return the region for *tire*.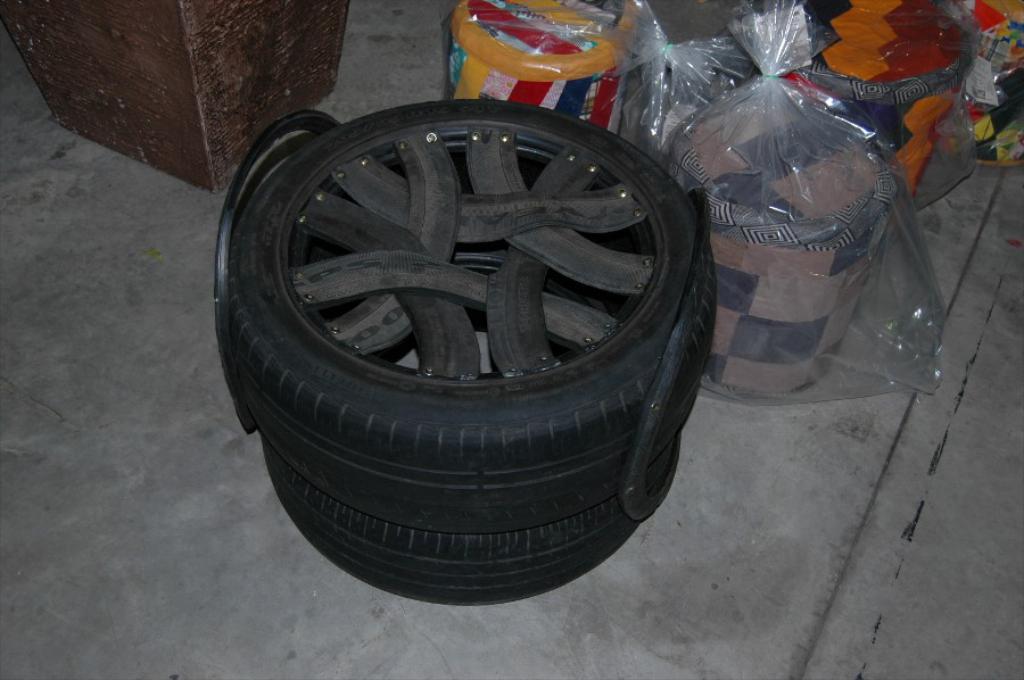
<box>271,429,685,612</box>.
